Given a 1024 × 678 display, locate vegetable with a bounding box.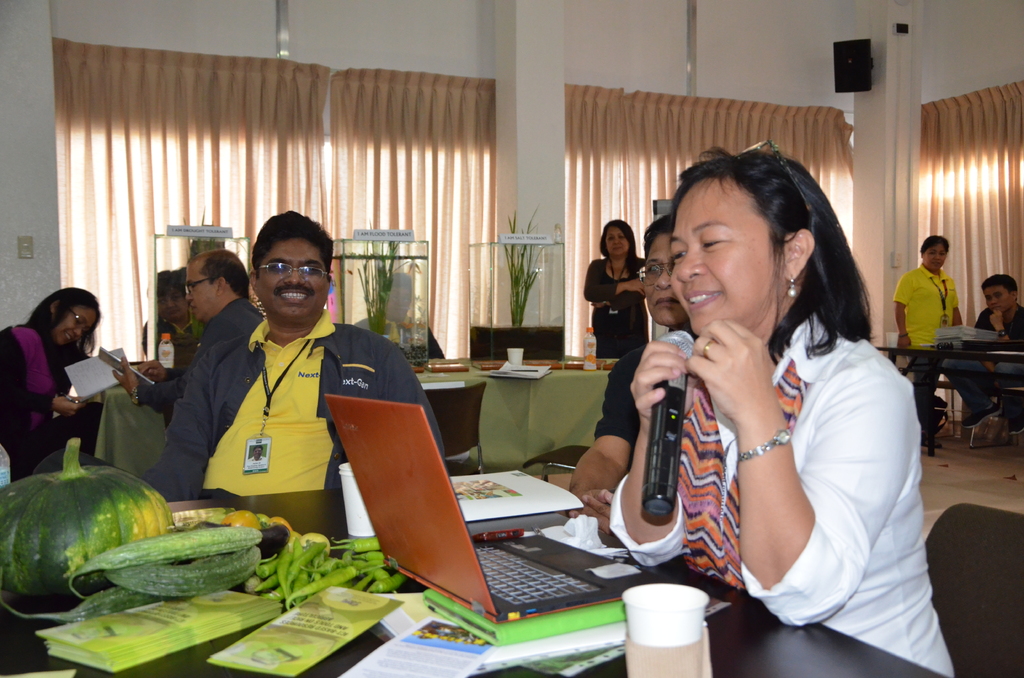
Located: [x1=0, y1=462, x2=175, y2=617].
